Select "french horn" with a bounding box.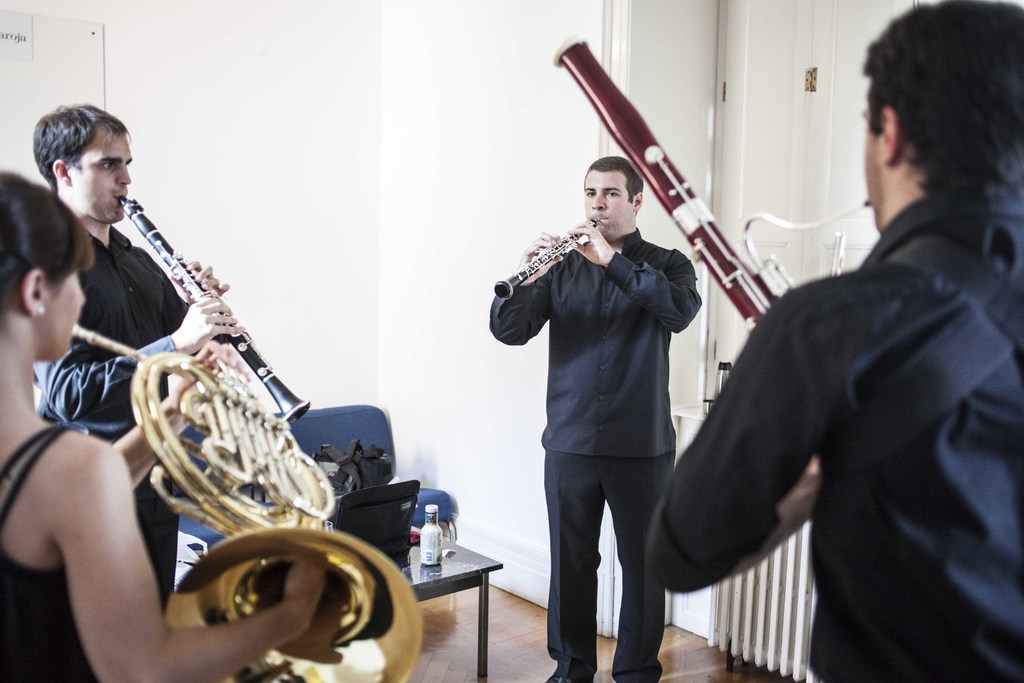
bbox=(65, 323, 426, 682).
